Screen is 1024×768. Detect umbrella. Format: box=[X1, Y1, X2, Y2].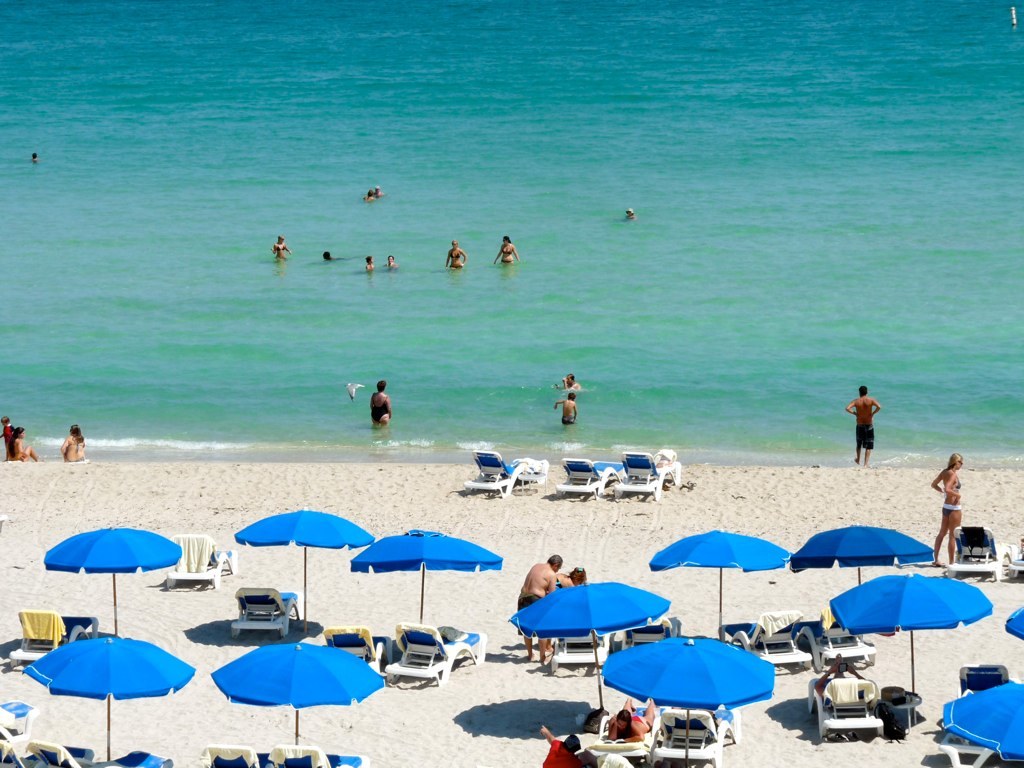
box=[43, 528, 182, 634].
